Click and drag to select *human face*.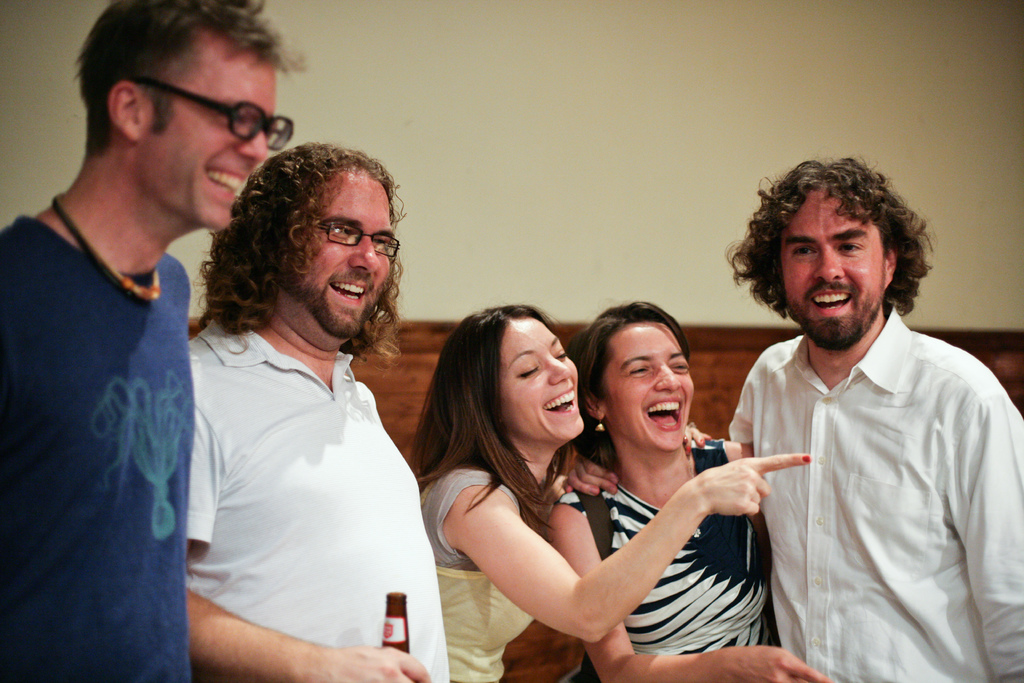
Selection: <bbox>280, 168, 394, 338</bbox>.
